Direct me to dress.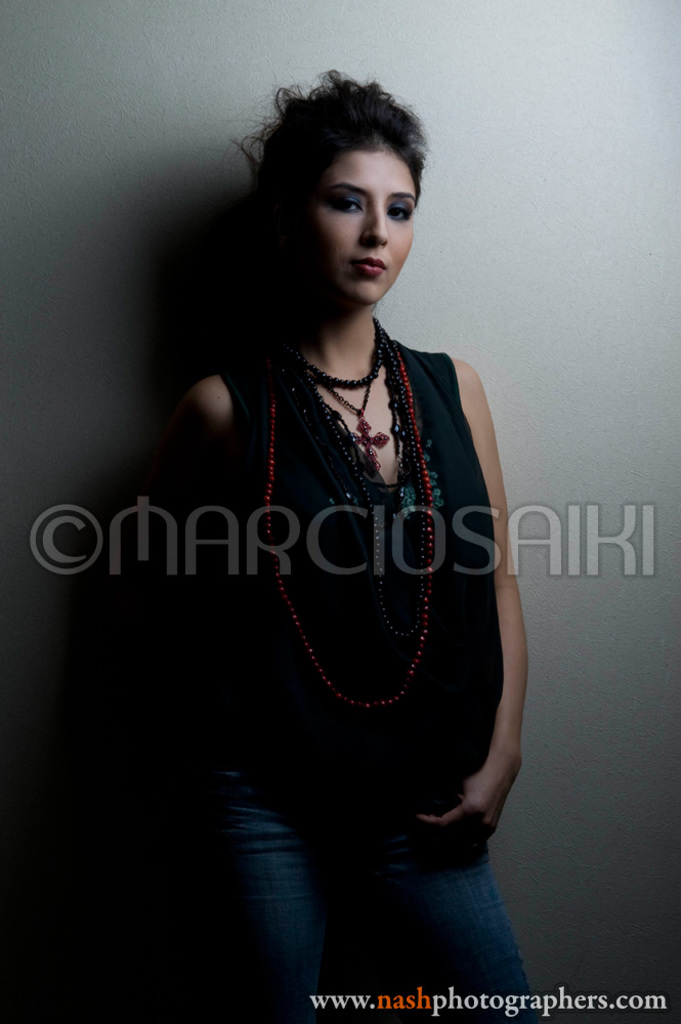
Direction: pyautogui.locateOnScreen(187, 337, 522, 803).
